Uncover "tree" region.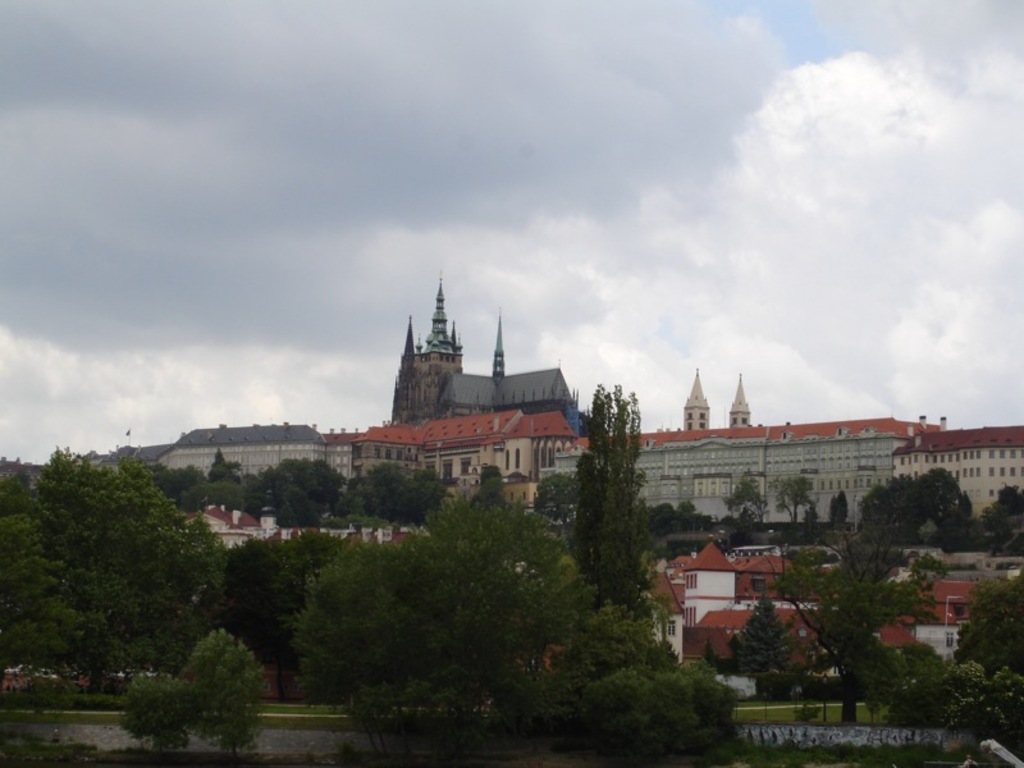
Uncovered: (172, 627, 270, 749).
